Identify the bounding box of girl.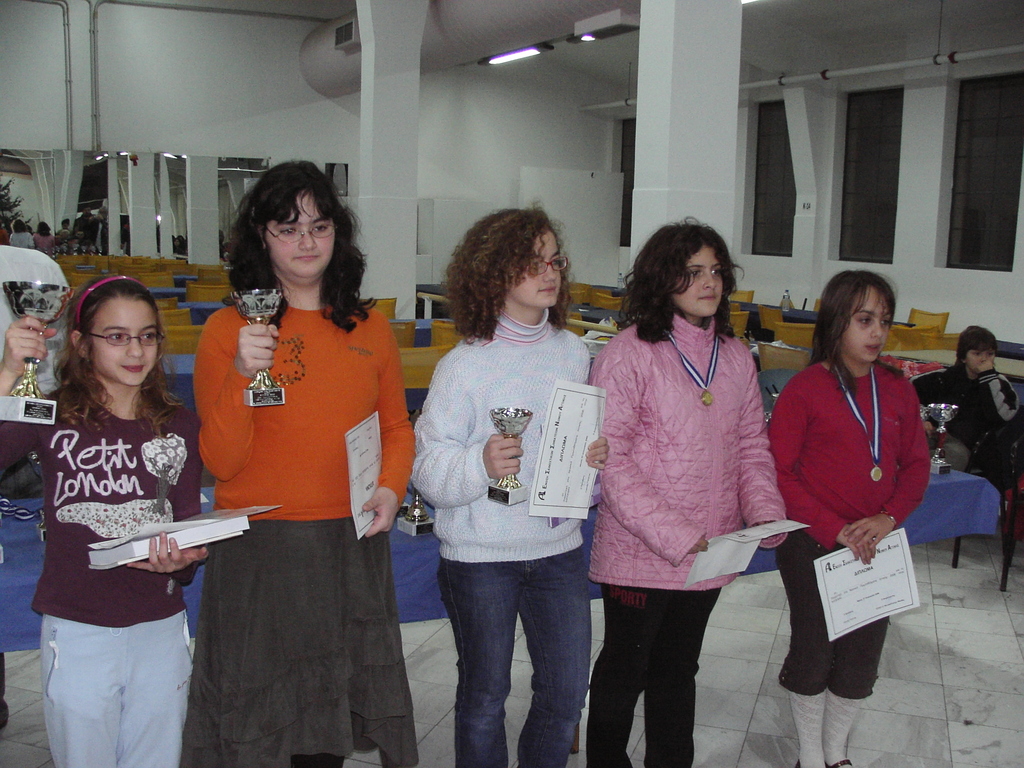
x1=410, y1=198, x2=611, y2=767.
